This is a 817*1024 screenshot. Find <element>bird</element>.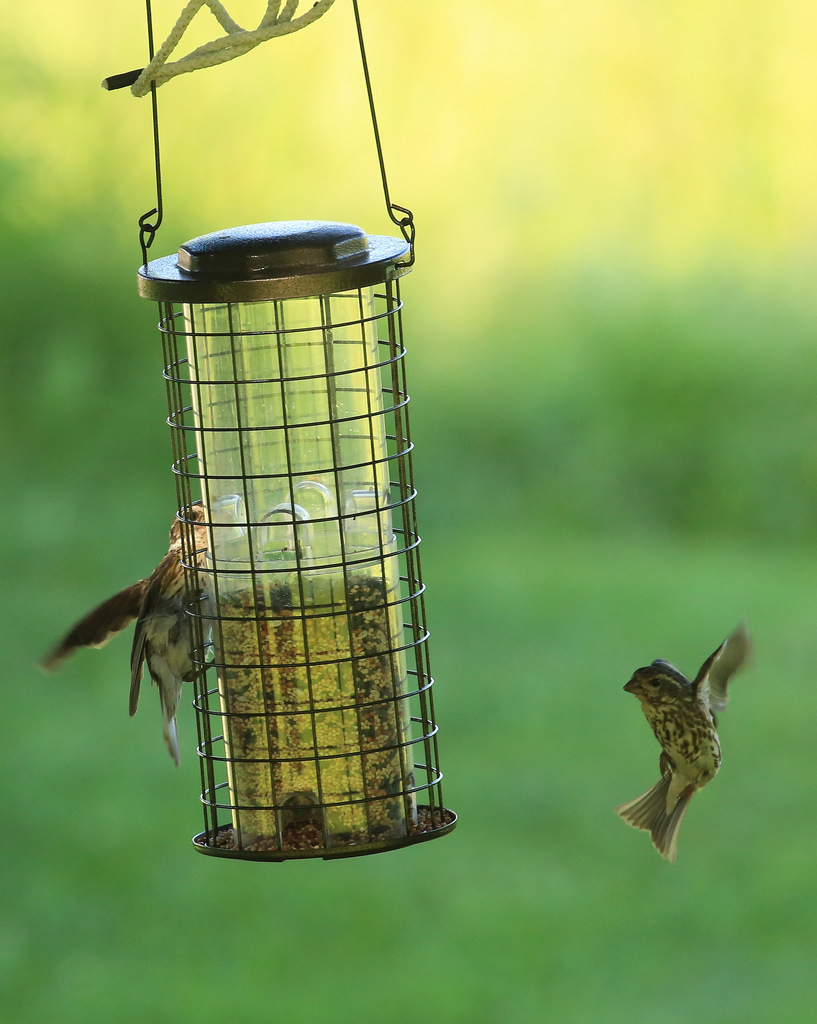
Bounding box: (x1=605, y1=632, x2=754, y2=842).
